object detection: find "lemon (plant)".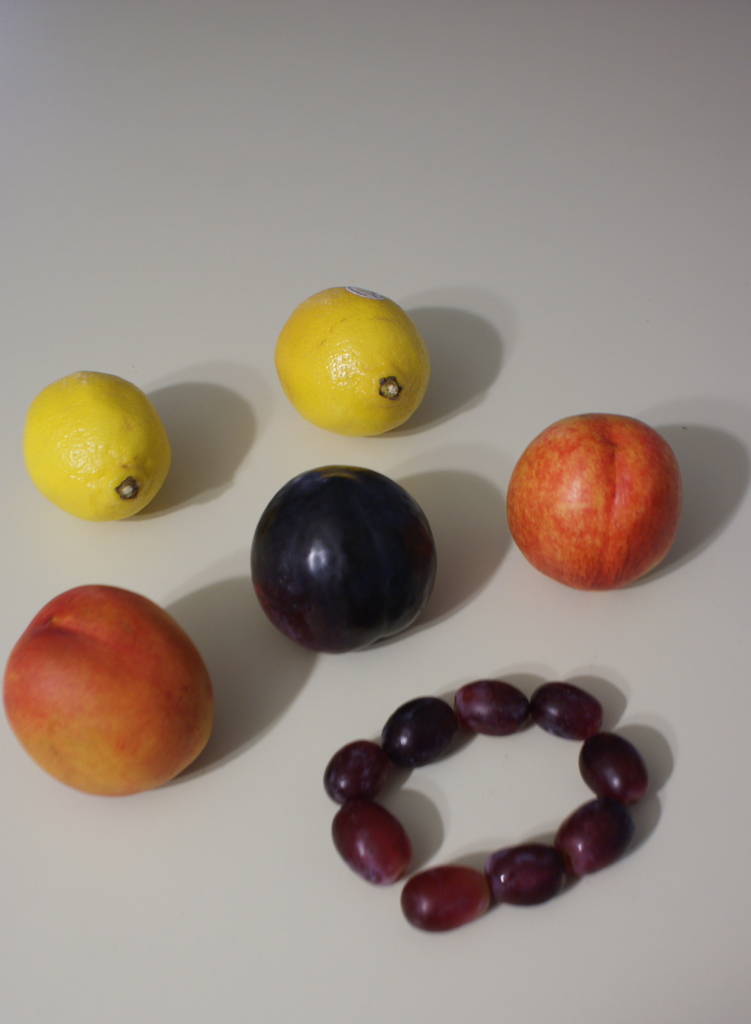
box=[271, 292, 429, 438].
